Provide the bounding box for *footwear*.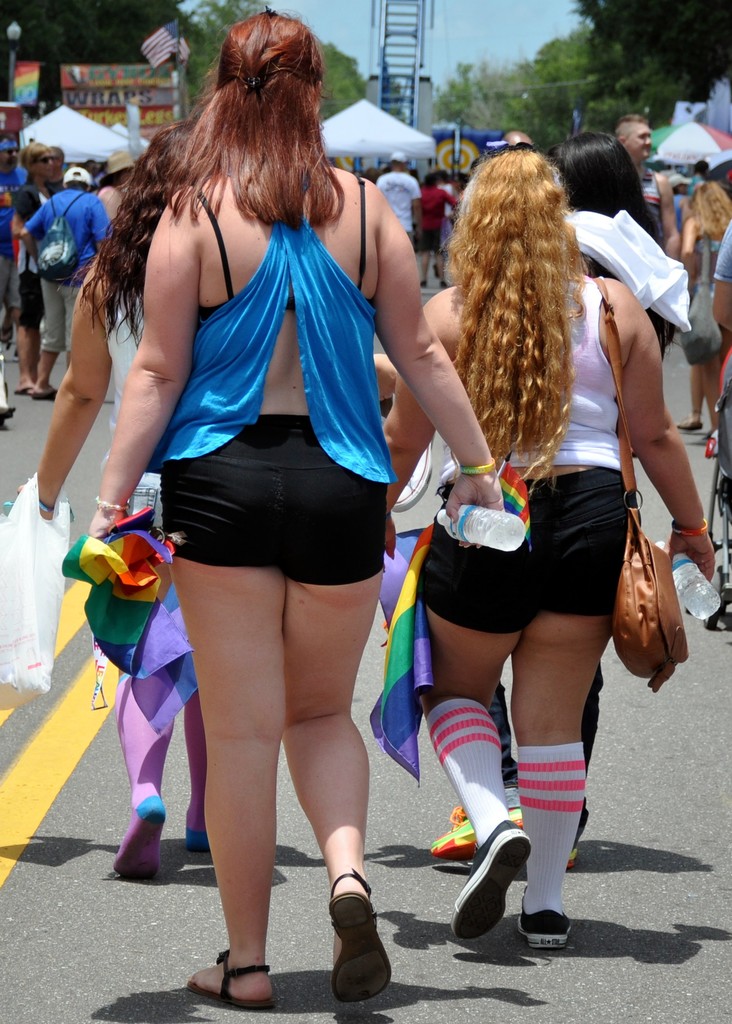
427 805 527 860.
